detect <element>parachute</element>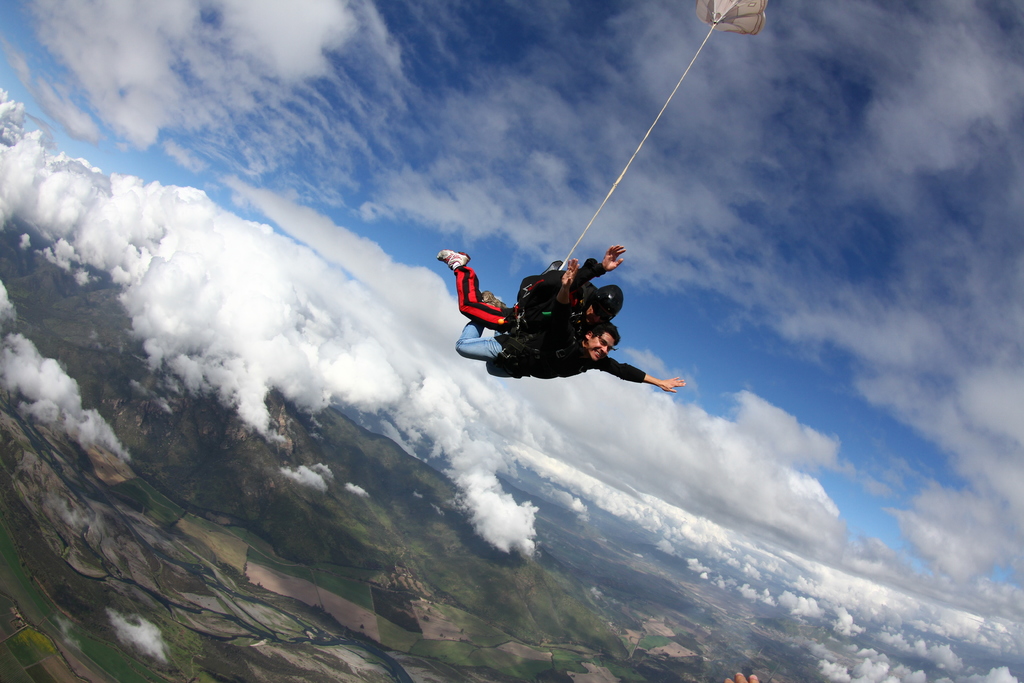
<bbox>486, 0, 771, 381</bbox>
